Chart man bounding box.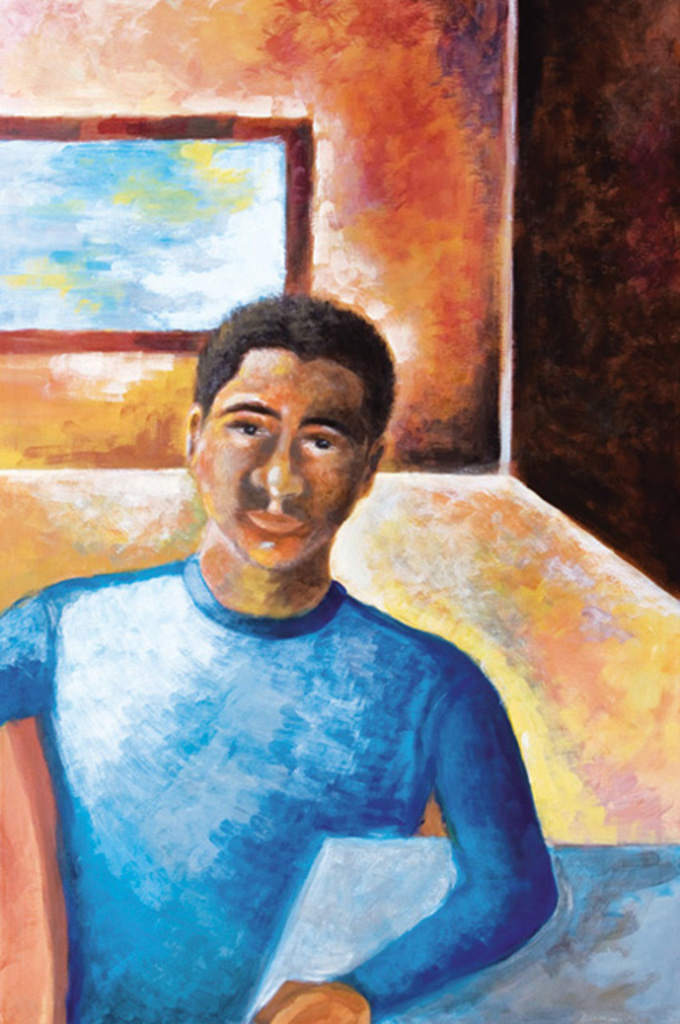
Charted: (0, 290, 558, 1022).
